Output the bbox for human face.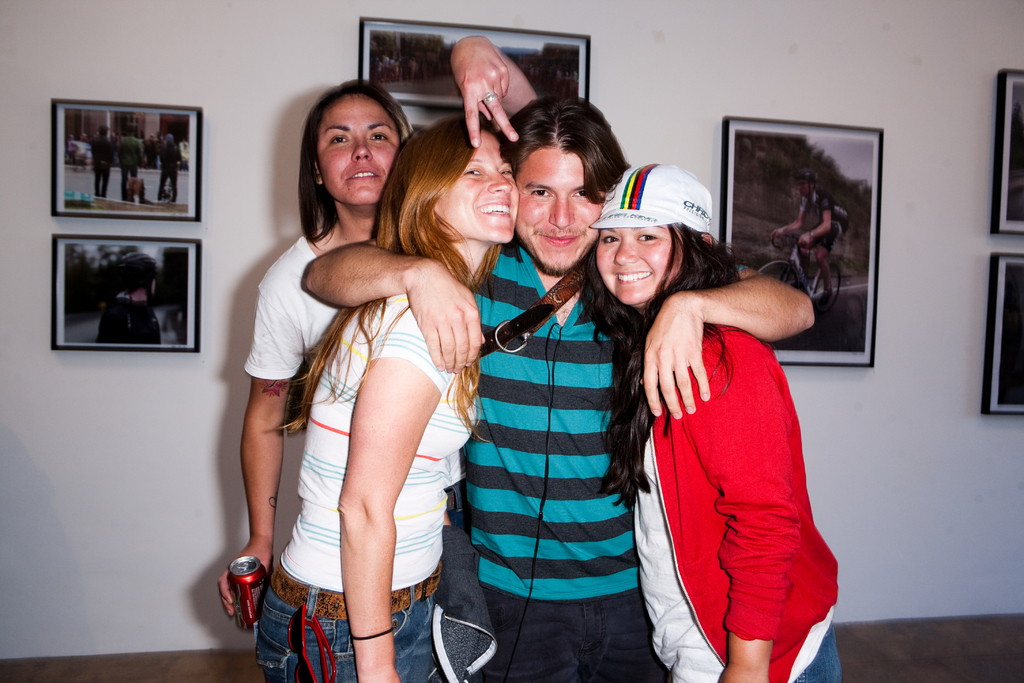
432:120:525:240.
